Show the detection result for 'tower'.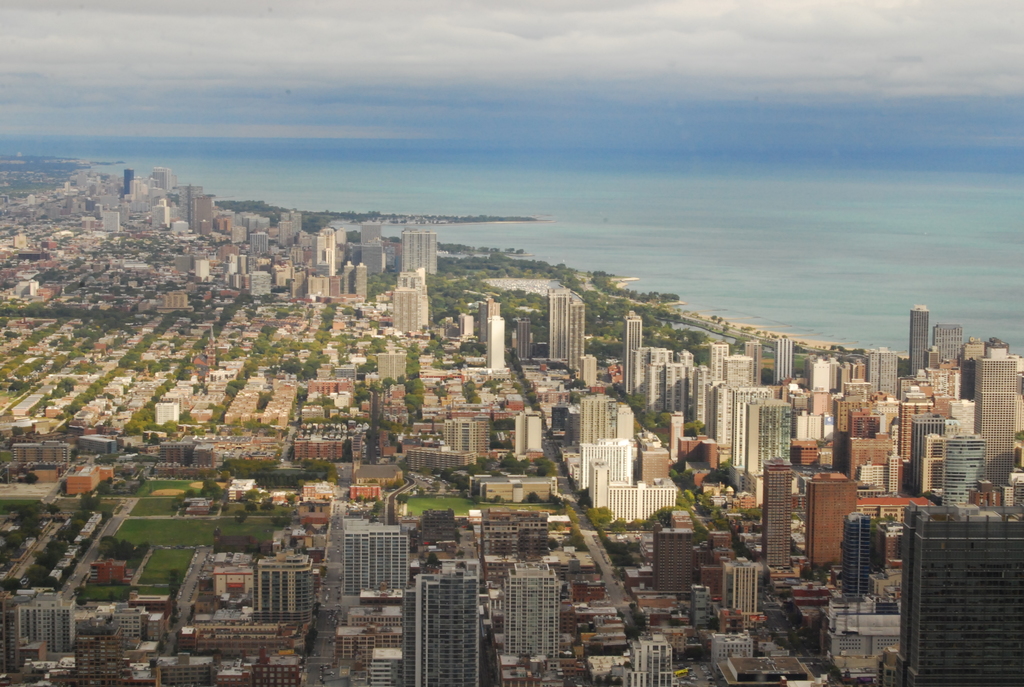
BBox(124, 169, 130, 193).
